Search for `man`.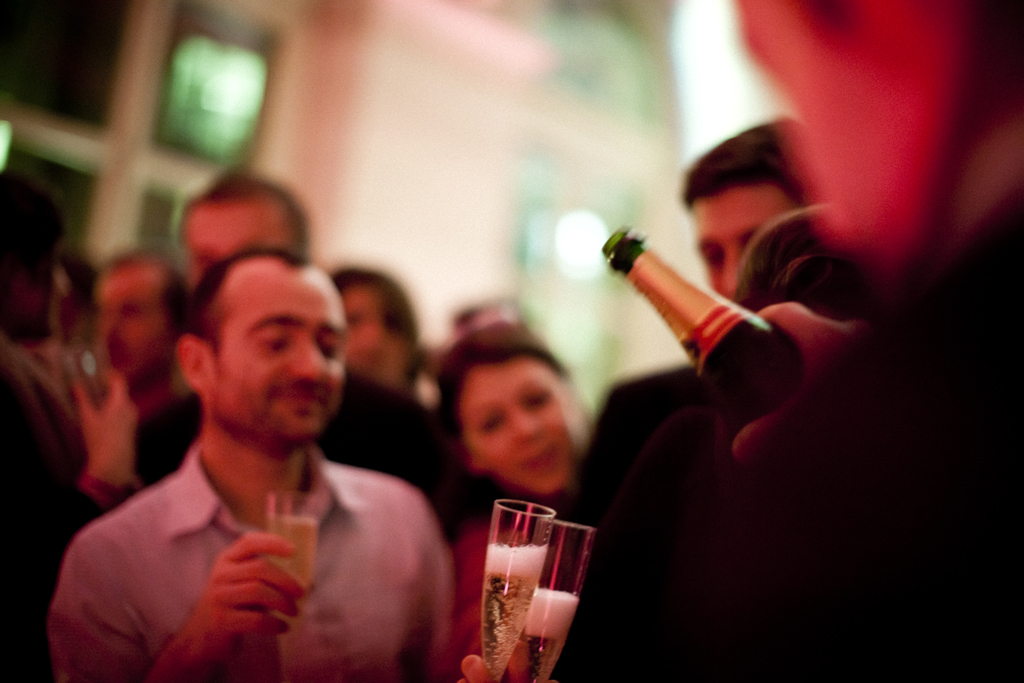
Found at 566,115,811,569.
